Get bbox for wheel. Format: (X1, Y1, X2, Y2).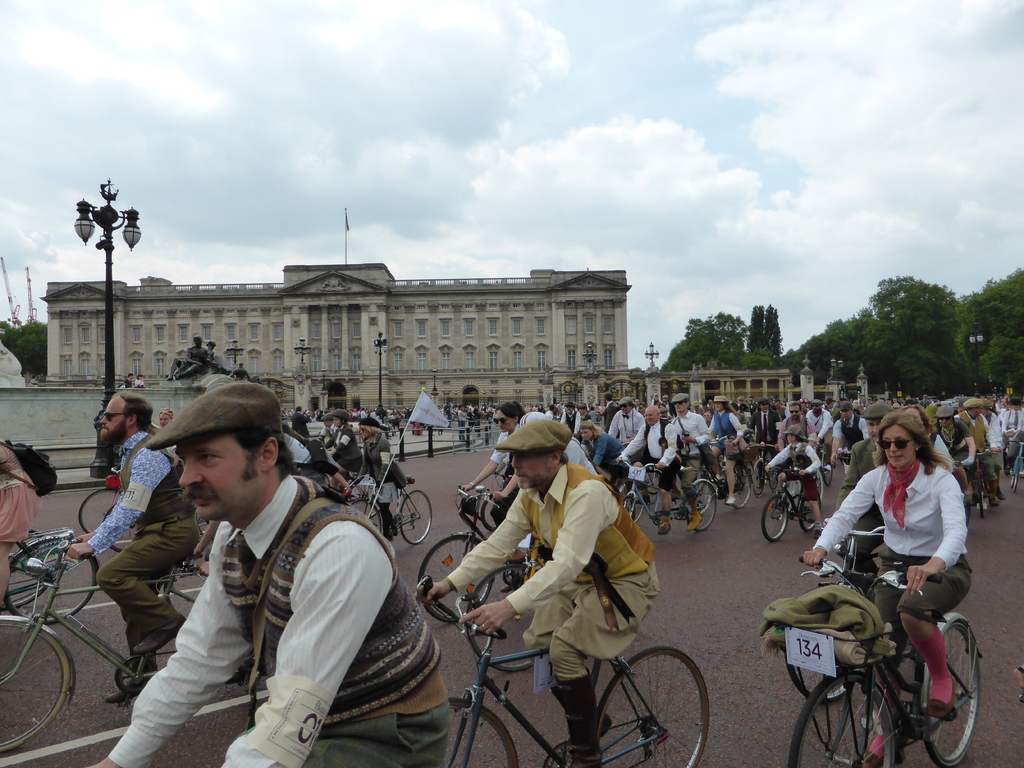
(397, 485, 435, 549).
